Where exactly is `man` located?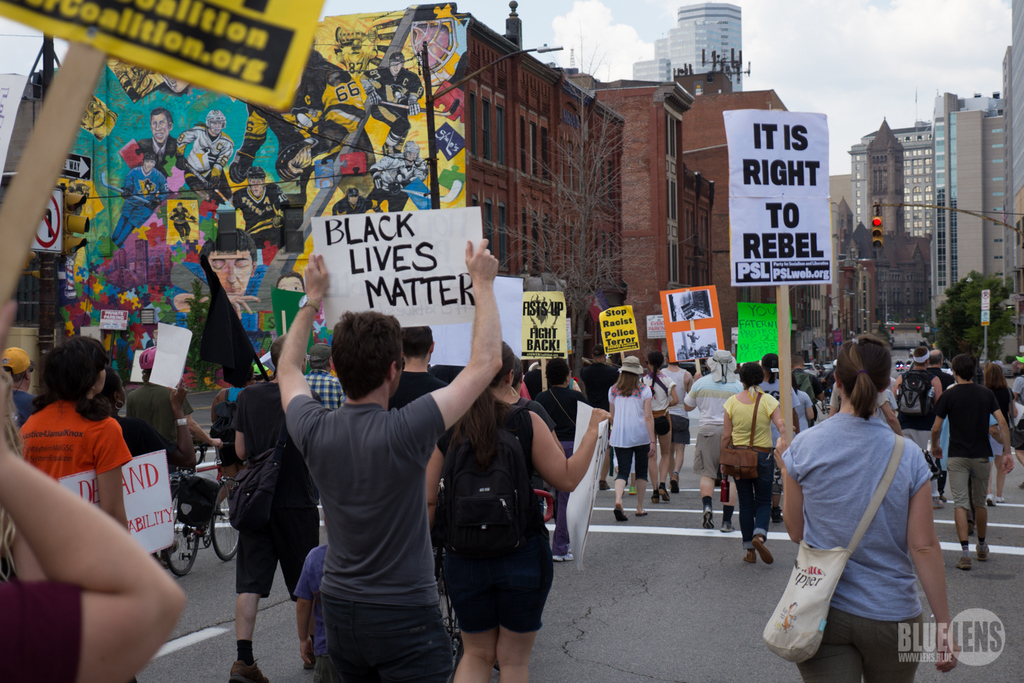
Its bounding box is rect(894, 345, 941, 451).
